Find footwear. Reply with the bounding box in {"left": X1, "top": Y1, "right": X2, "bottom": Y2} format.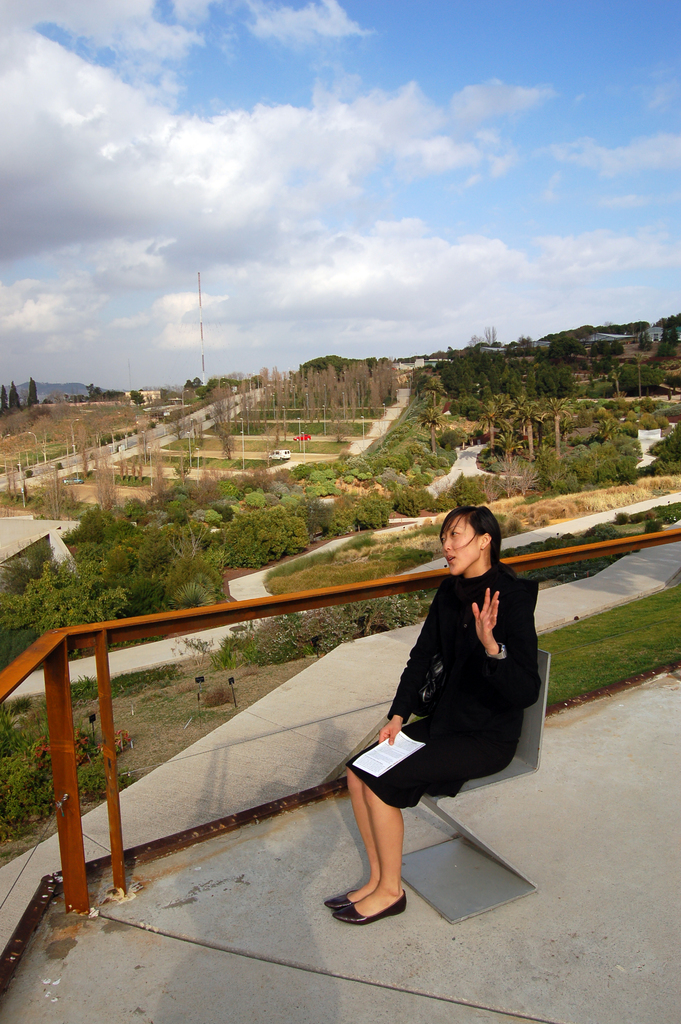
{"left": 325, "top": 886, "right": 353, "bottom": 917}.
